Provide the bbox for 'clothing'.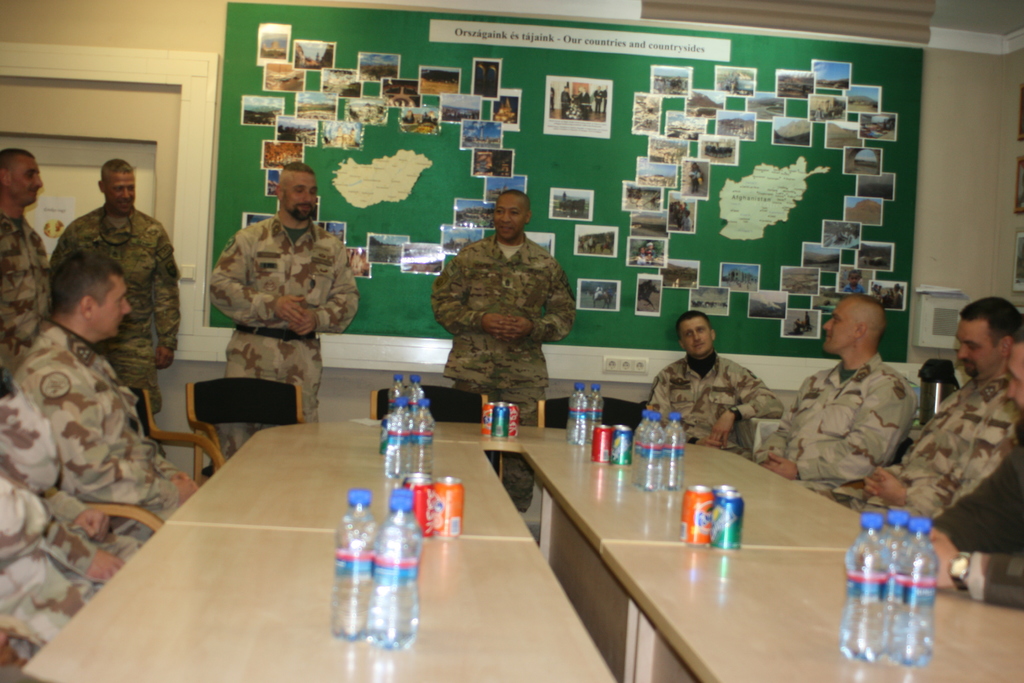
locate(0, 206, 54, 399).
